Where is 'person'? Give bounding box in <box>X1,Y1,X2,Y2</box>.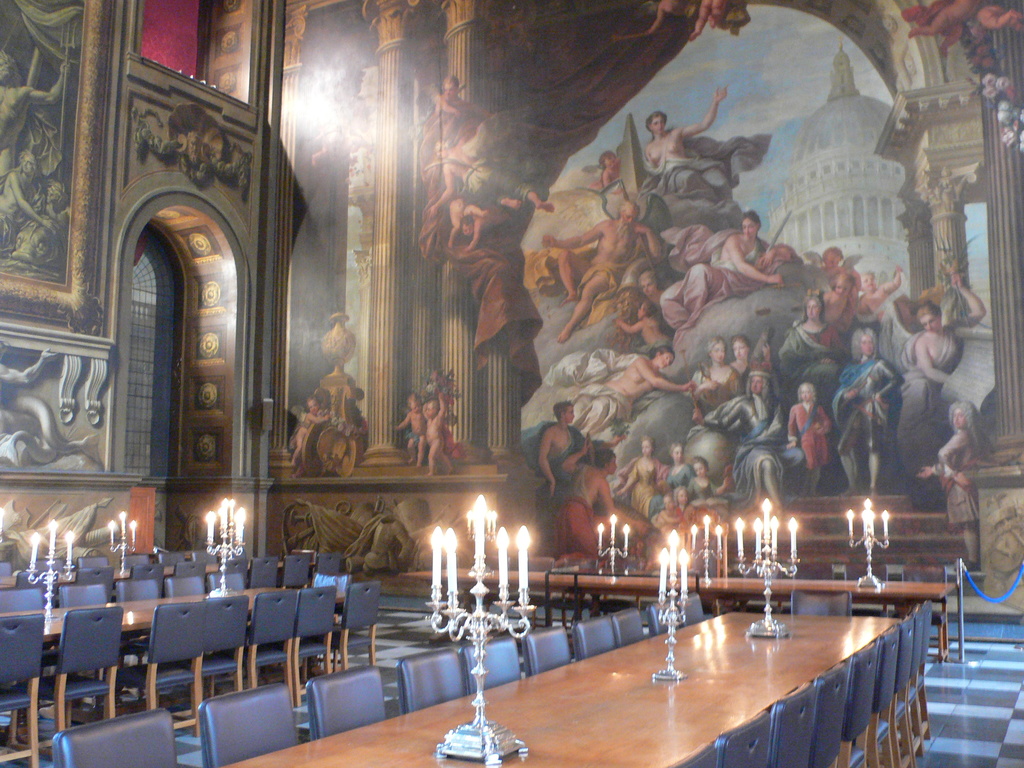
<box>0,51,70,168</box>.
